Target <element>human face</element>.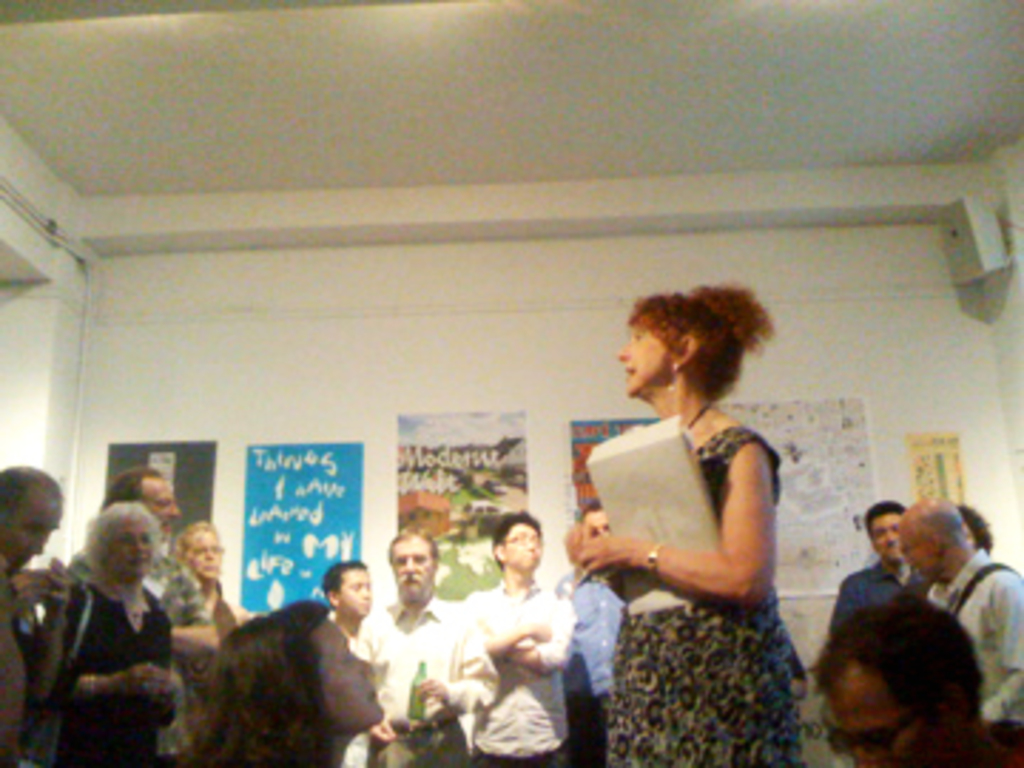
Target region: x1=100 y1=512 x2=162 y2=575.
